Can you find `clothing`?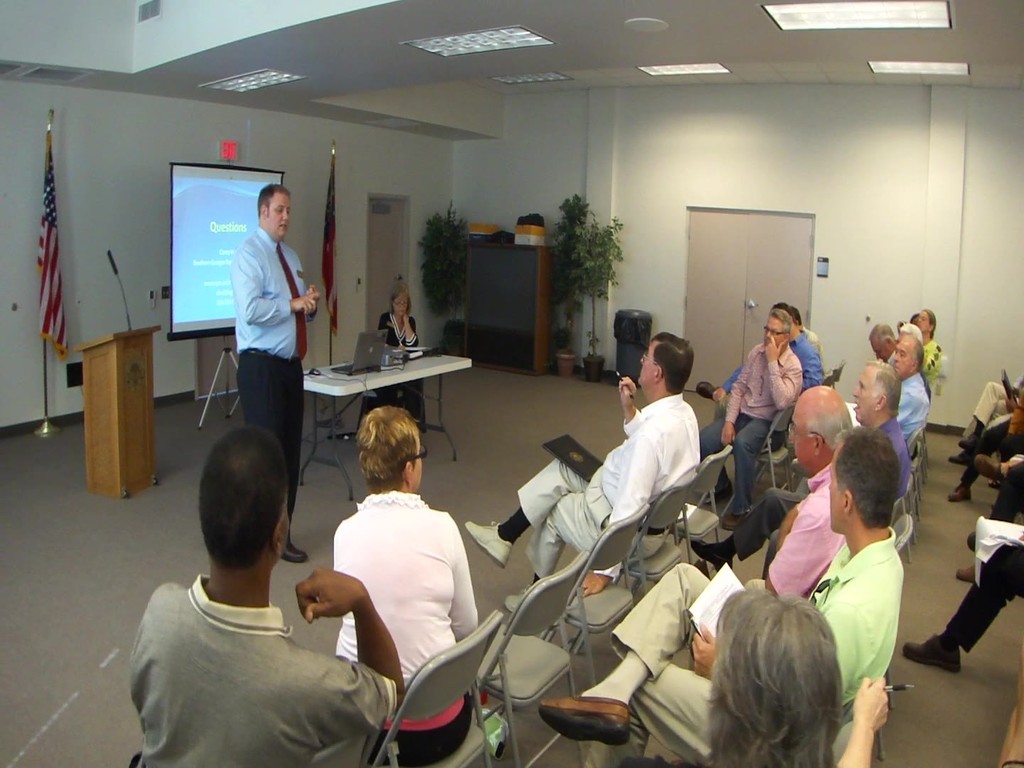
Yes, bounding box: 705:345:796:506.
